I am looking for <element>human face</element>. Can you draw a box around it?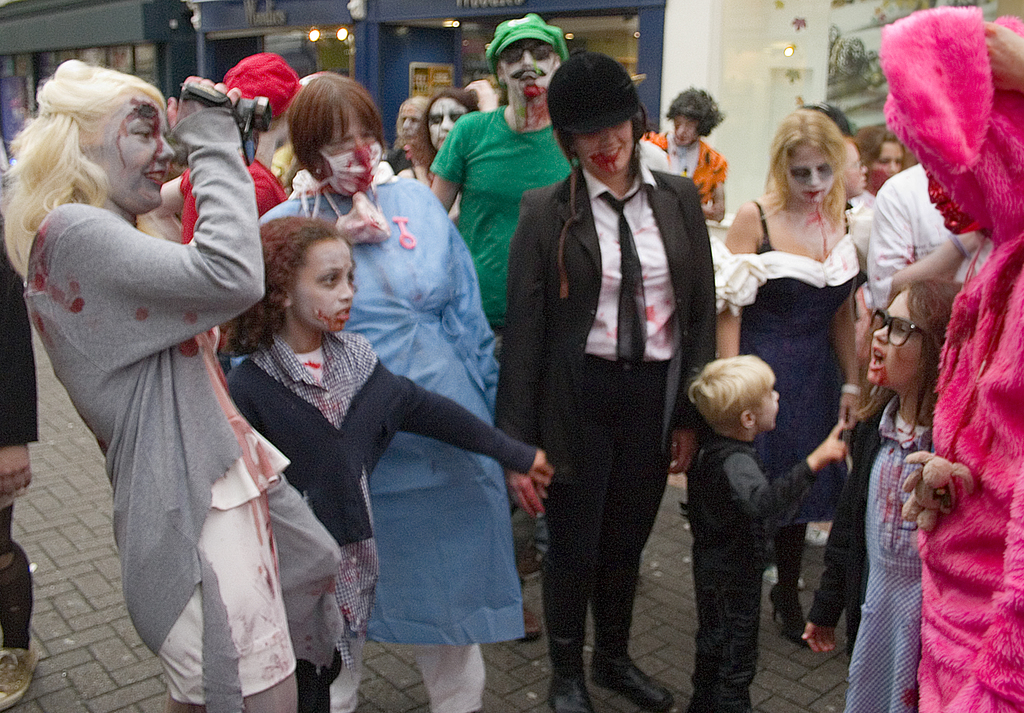
Sure, the bounding box is (792, 145, 836, 203).
